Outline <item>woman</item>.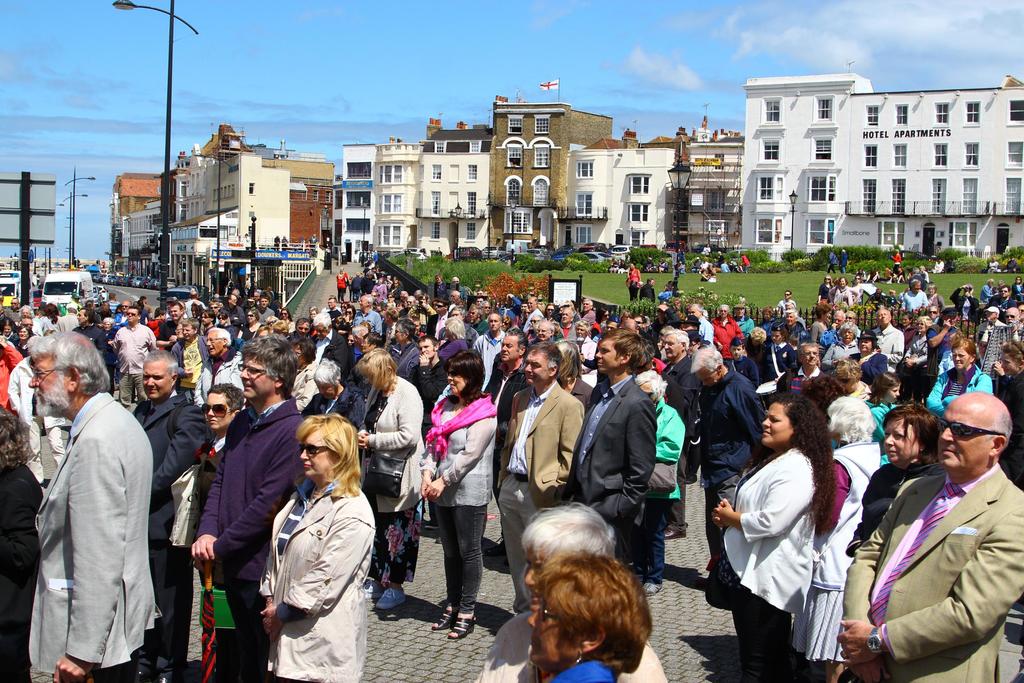
Outline: (99, 318, 121, 393).
